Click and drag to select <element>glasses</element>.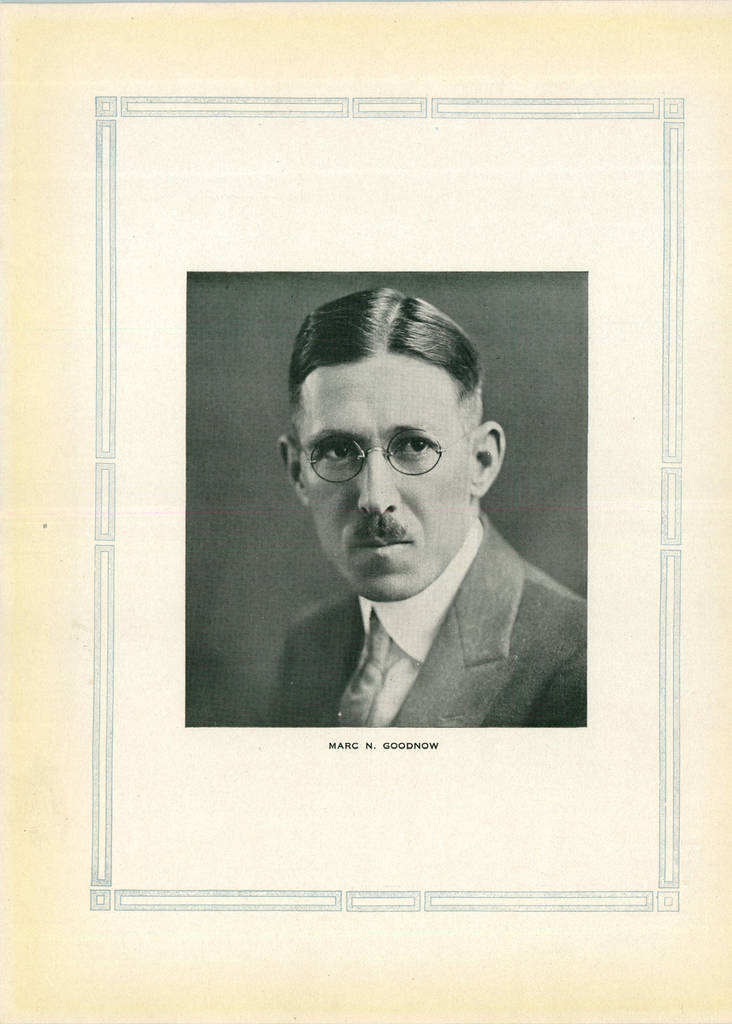
Selection: {"x1": 311, "y1": 435, "x2": 473, "y2": 494}.
